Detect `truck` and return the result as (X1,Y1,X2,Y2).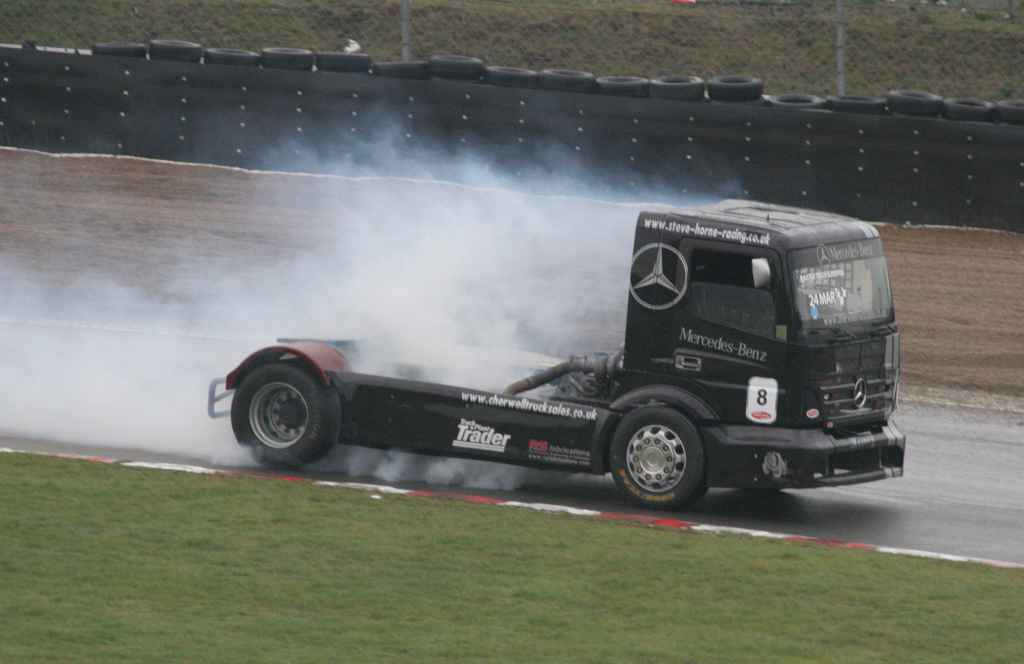
(188,181,905,512).
